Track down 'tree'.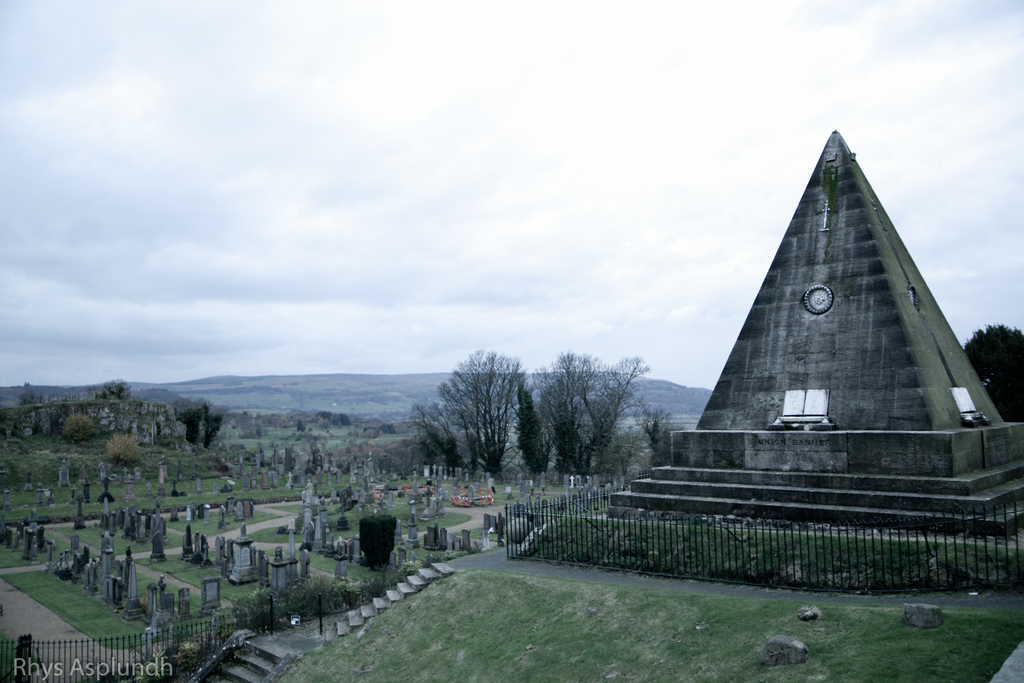
Tracked to <box>110,431,141,466</box>.
